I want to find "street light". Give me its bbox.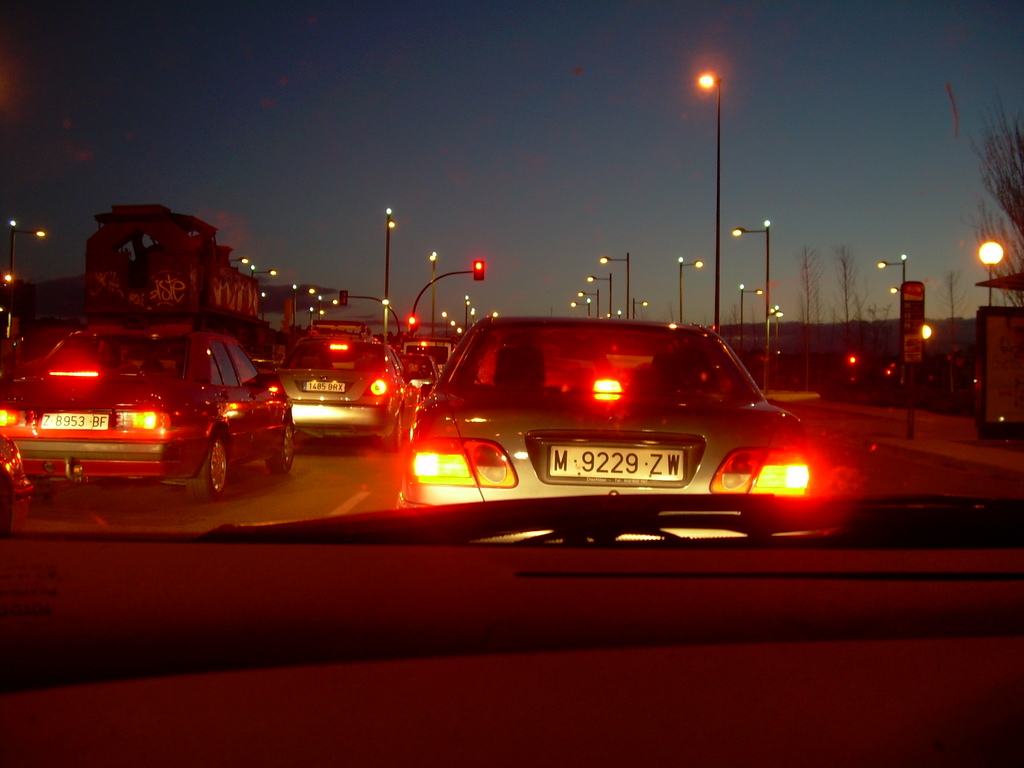
699/74/715/333.
